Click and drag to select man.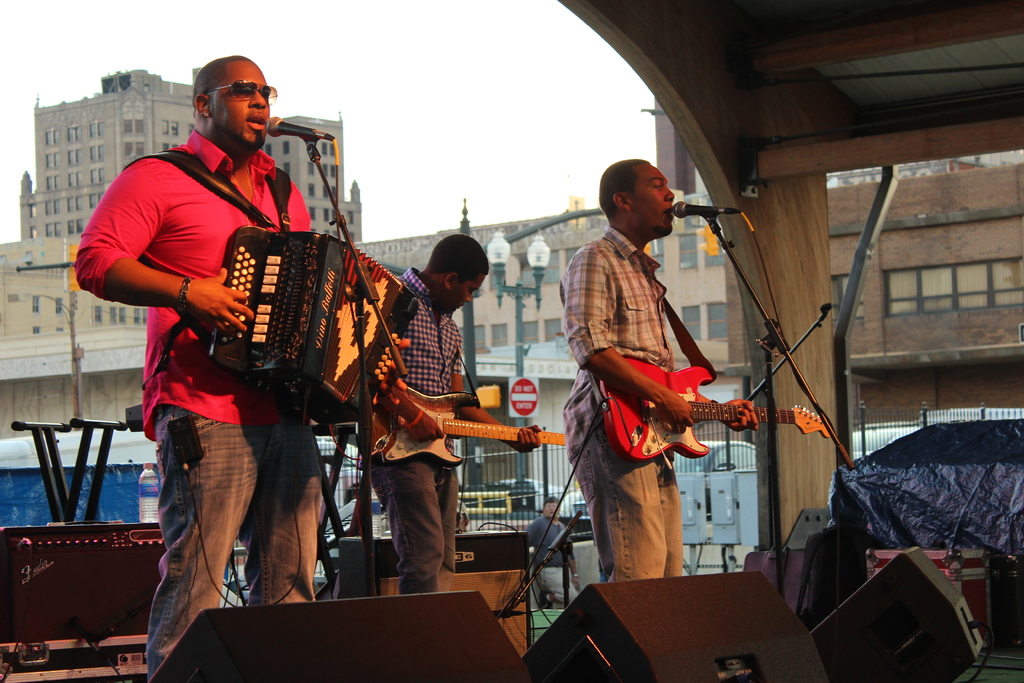
Selection: region(532, 499, 572, 563).
